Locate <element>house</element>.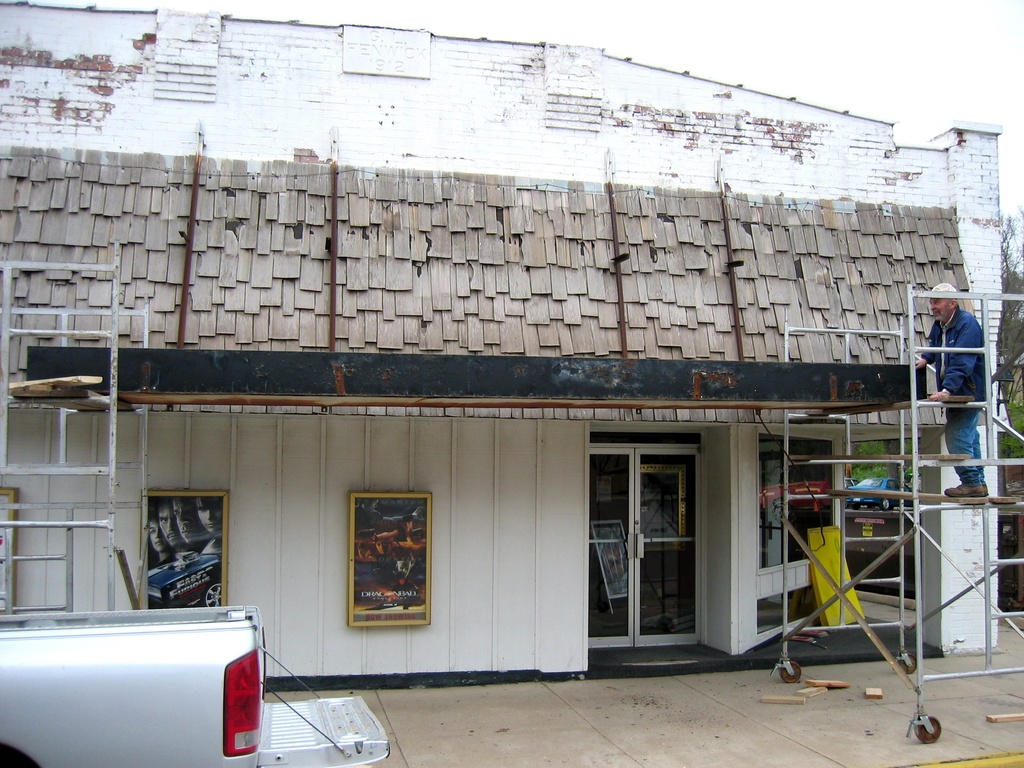
Bounding box: (0, 0, 1005, 695).
